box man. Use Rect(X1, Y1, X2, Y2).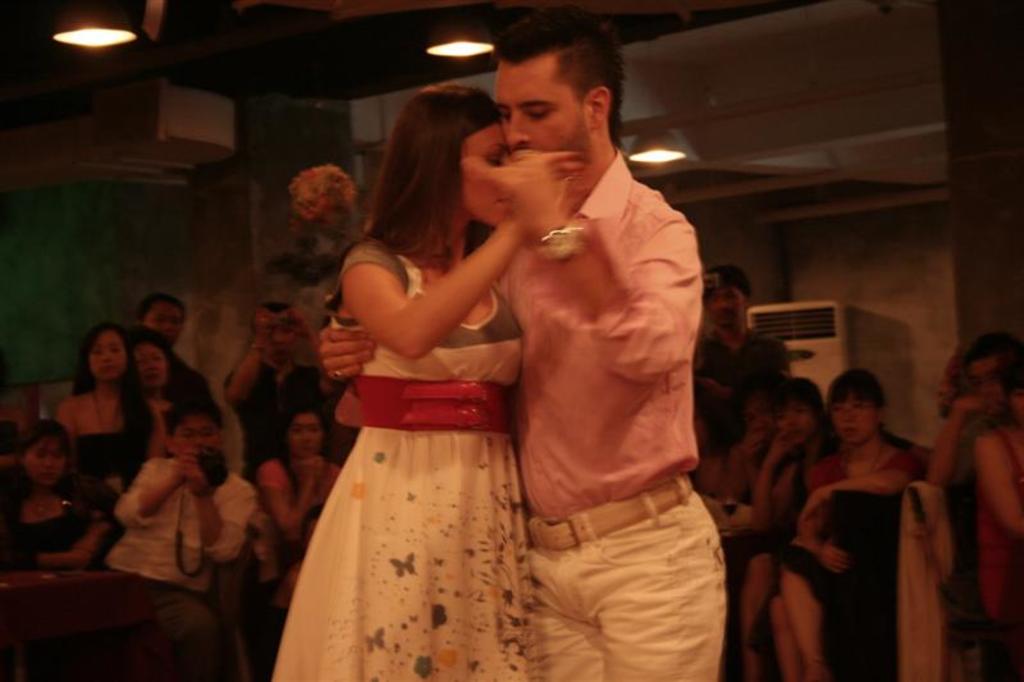
Rect(131, 285, 219, 425).
